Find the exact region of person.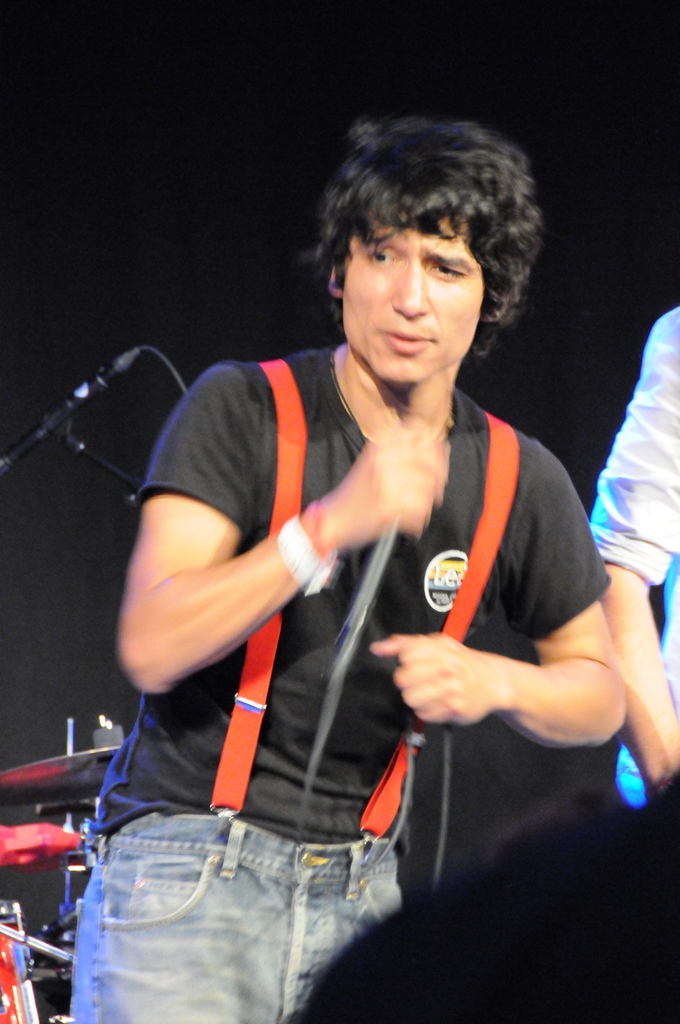
Exact region: <bbox>68, 106, 628, 1023</bbox>.
